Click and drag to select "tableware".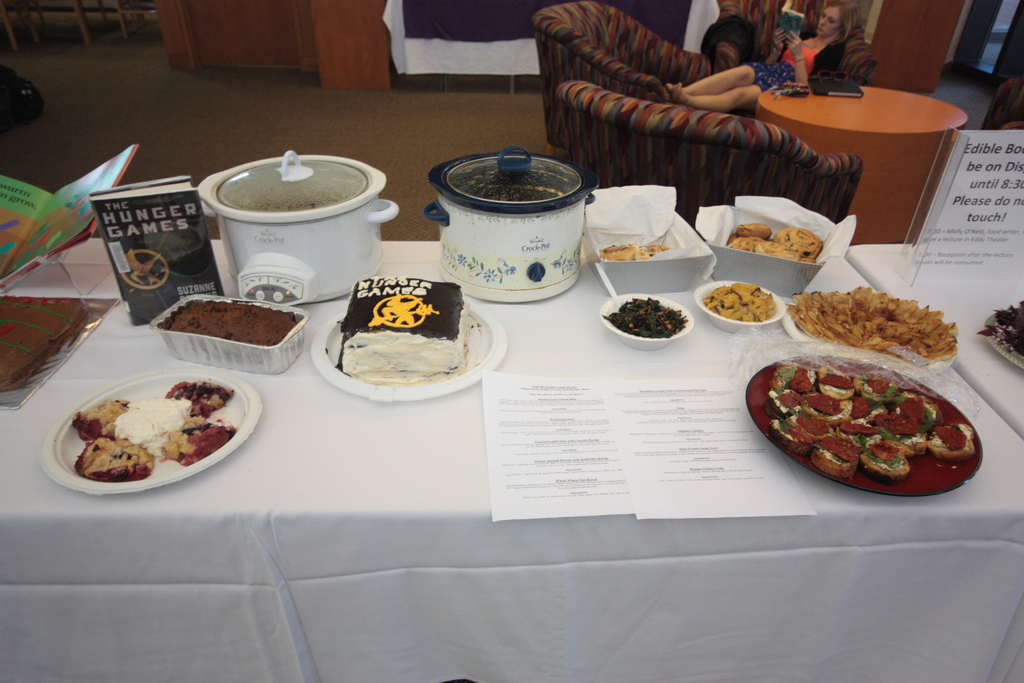
Selection: BBox(39, 374, 268, 493).
